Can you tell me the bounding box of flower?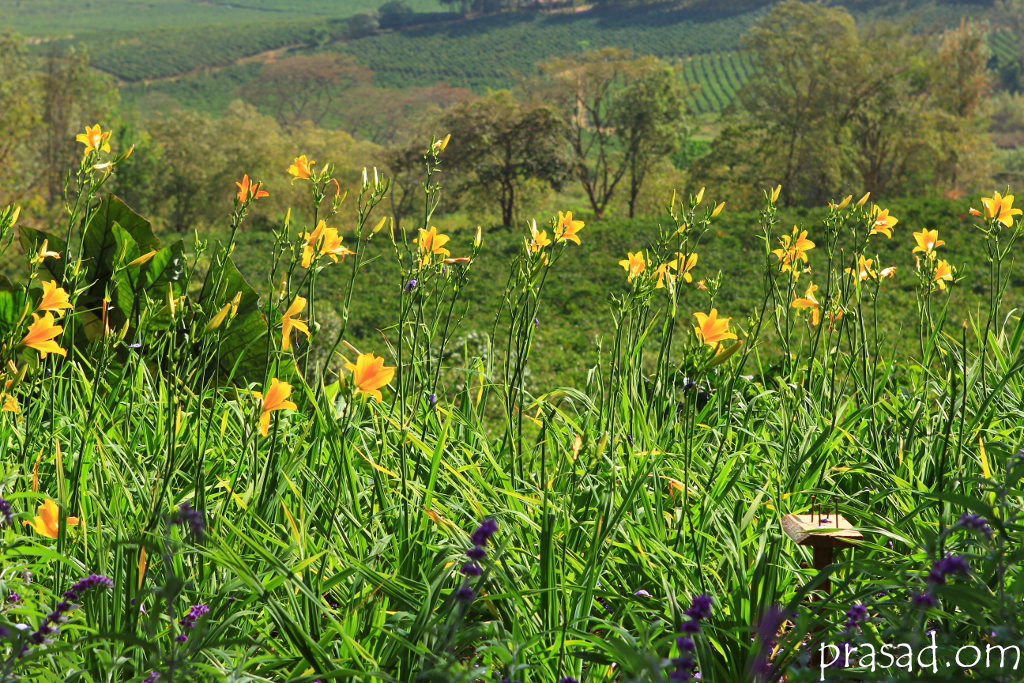
select_region(689, 310, 736, 349).
